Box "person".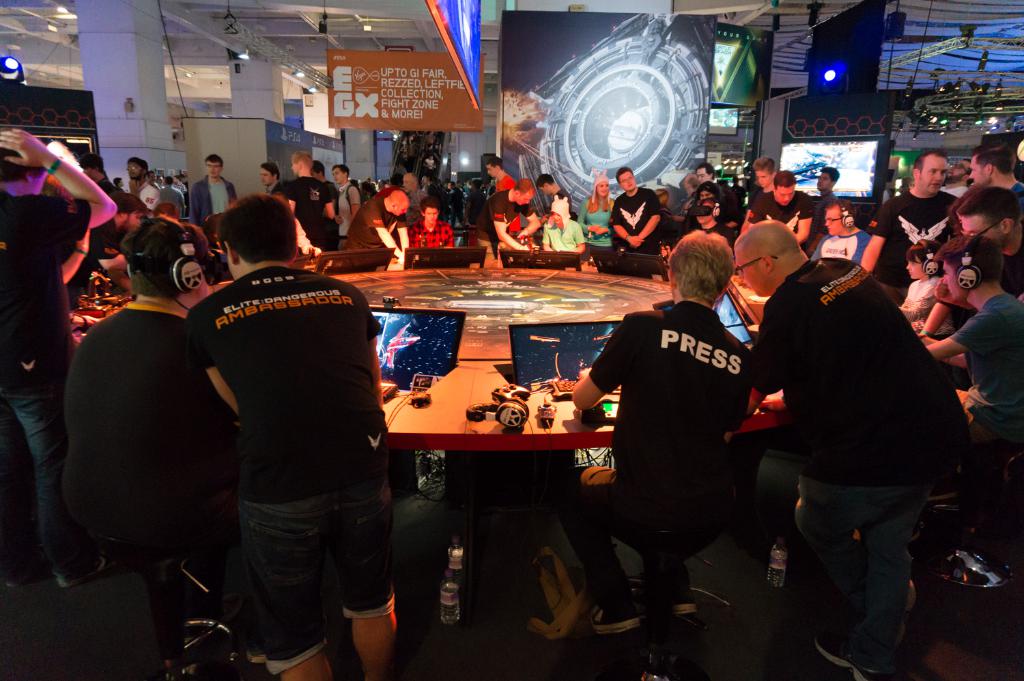
pyautogui.locateOnScreen(859, 148, 966, 305).
